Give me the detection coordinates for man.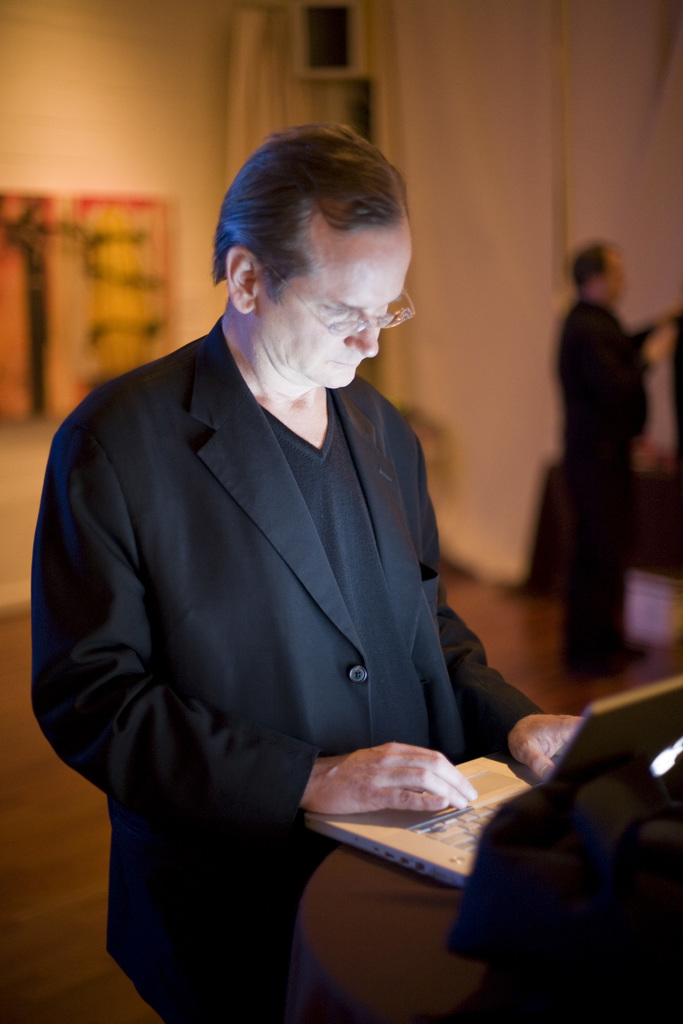
locate(28, 146, 528, 958).
